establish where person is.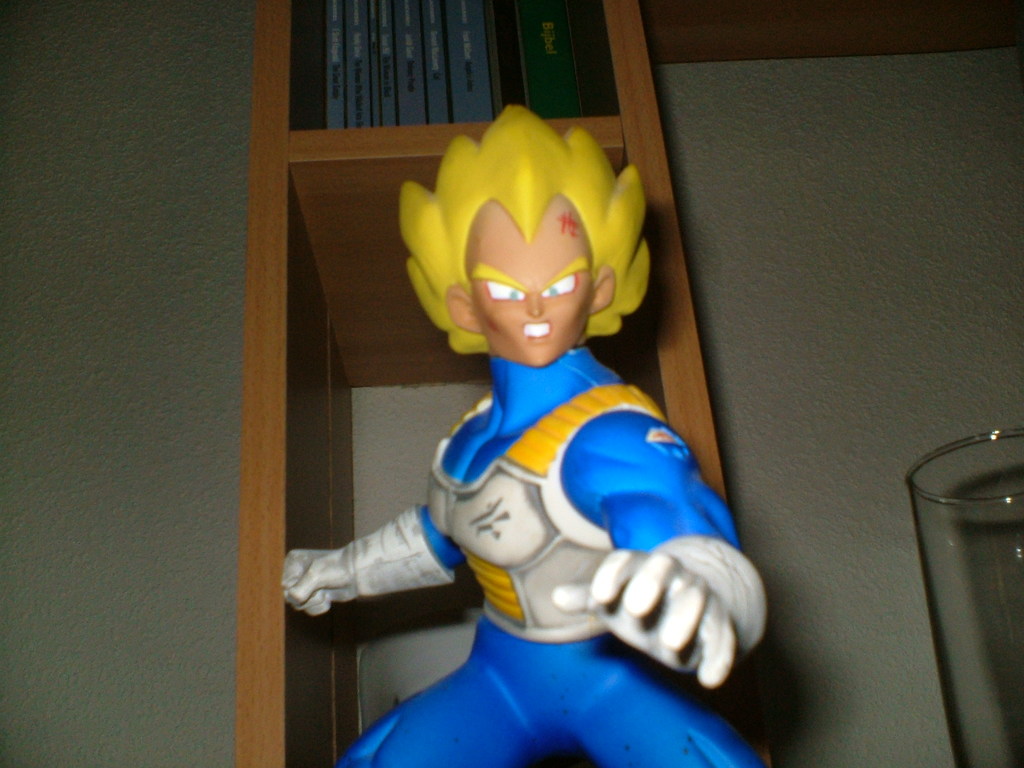
Established at region(327, 82, 760, 749).
